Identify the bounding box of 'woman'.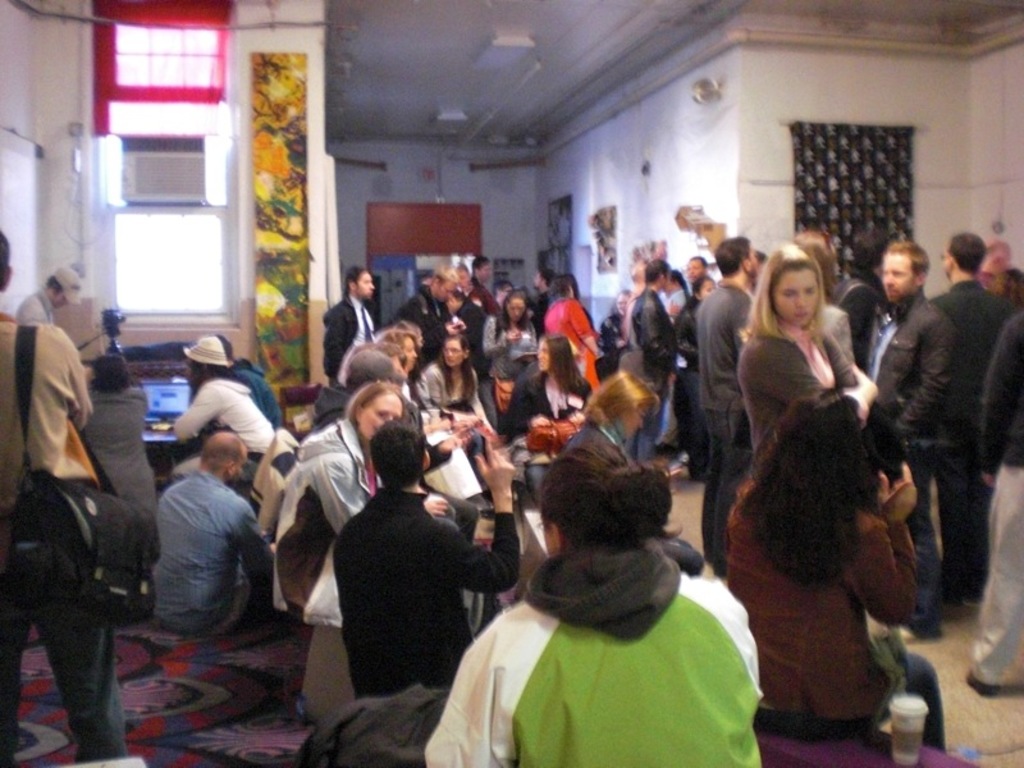
(561, 371, 708, 575).
